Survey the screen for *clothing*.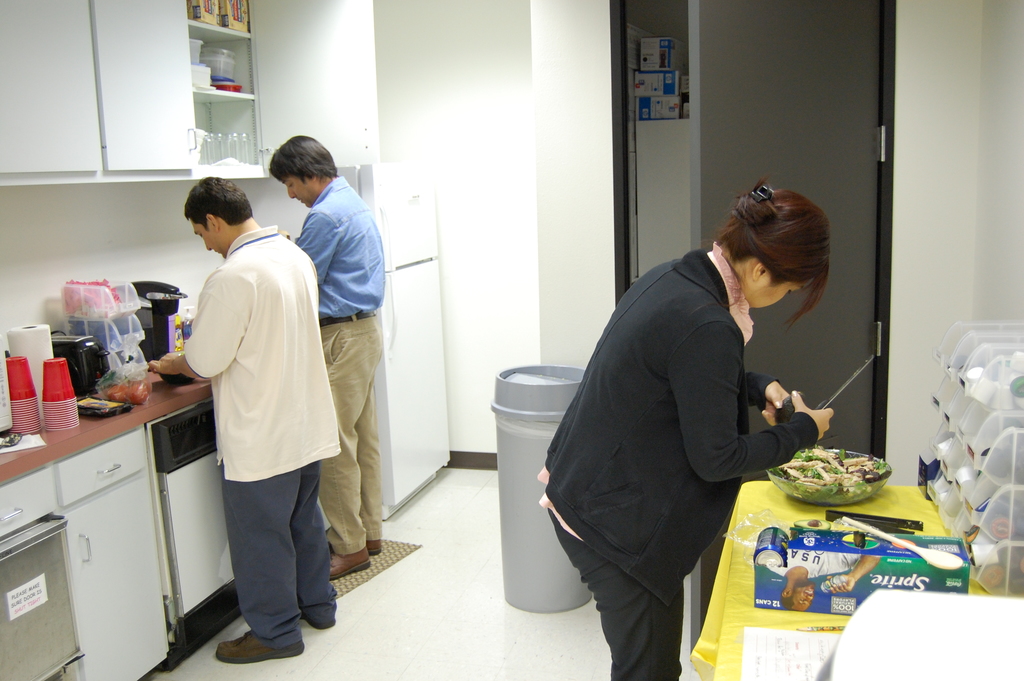
Survey found: (left=172, top=196, right=341, bottom=635).
